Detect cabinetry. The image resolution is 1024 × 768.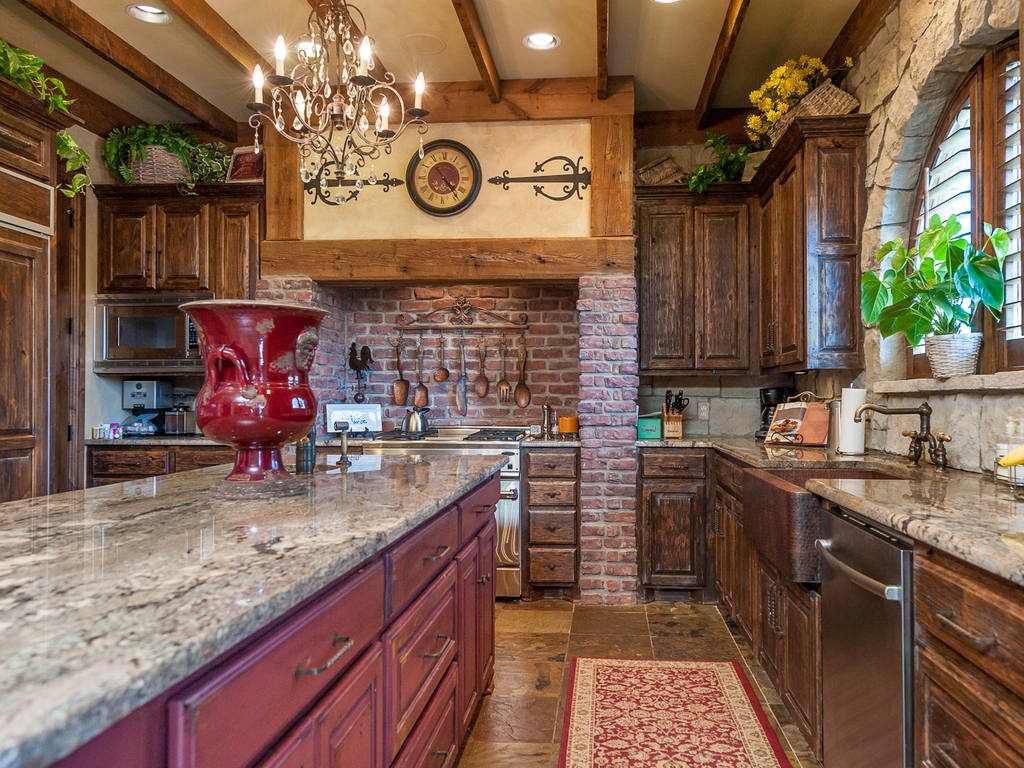
select_region(99, 168, 331, 477).
